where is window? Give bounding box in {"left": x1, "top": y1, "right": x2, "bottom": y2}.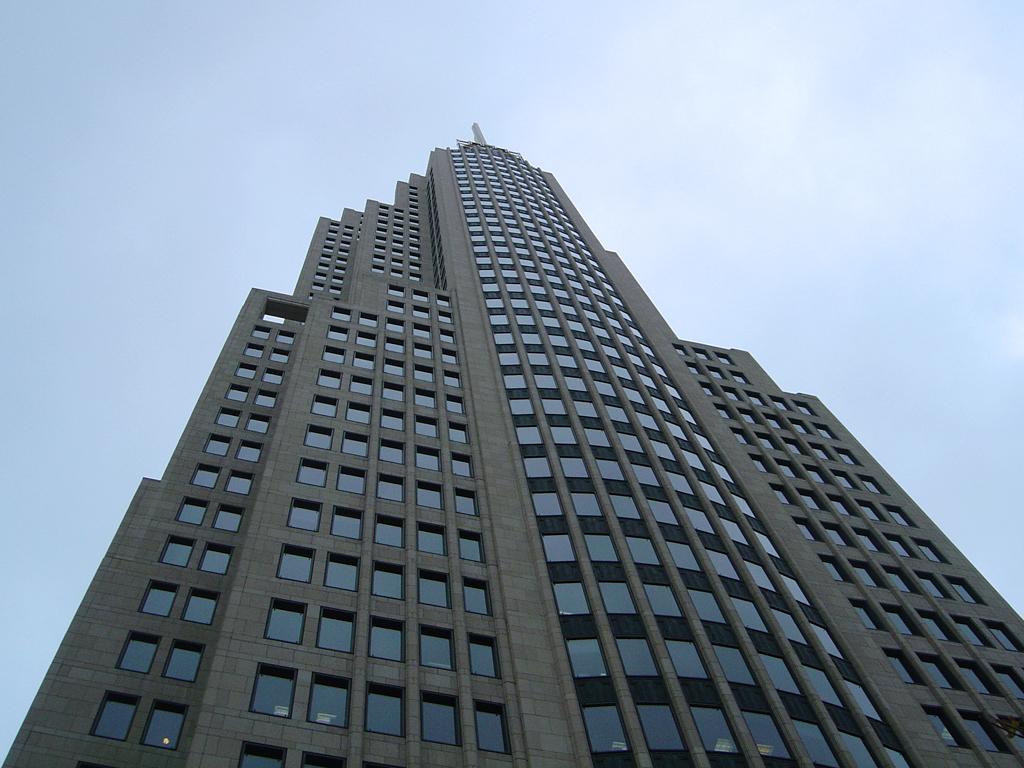
{"left": 413, "top": 344, "right": 434, "bottom": 369}.
